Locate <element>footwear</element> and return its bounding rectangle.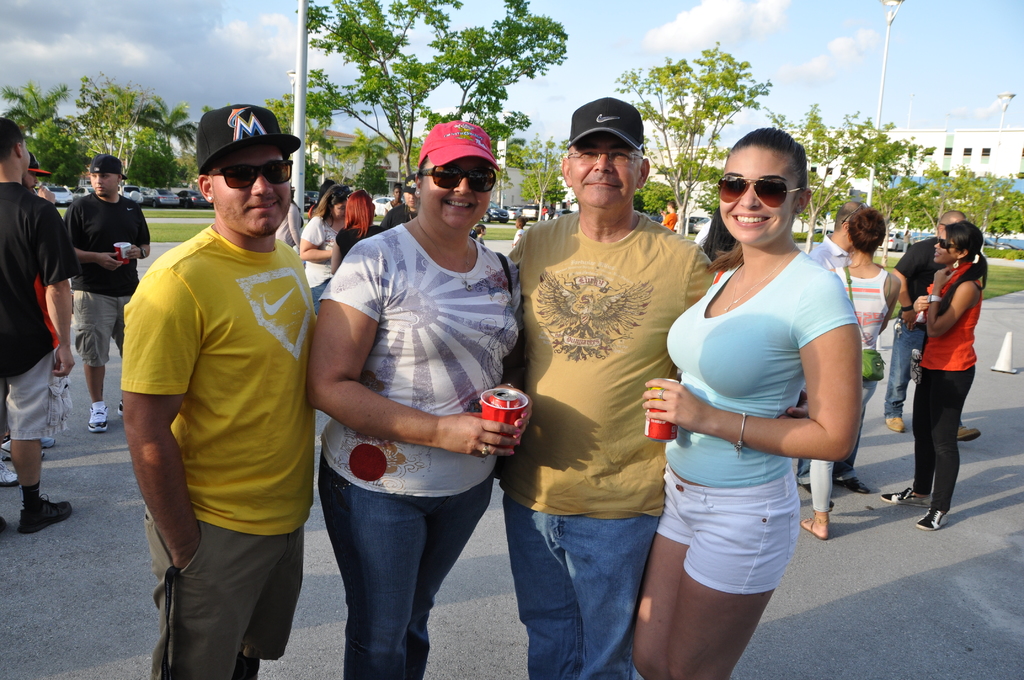
bbox(801, 509, 826, 541).
